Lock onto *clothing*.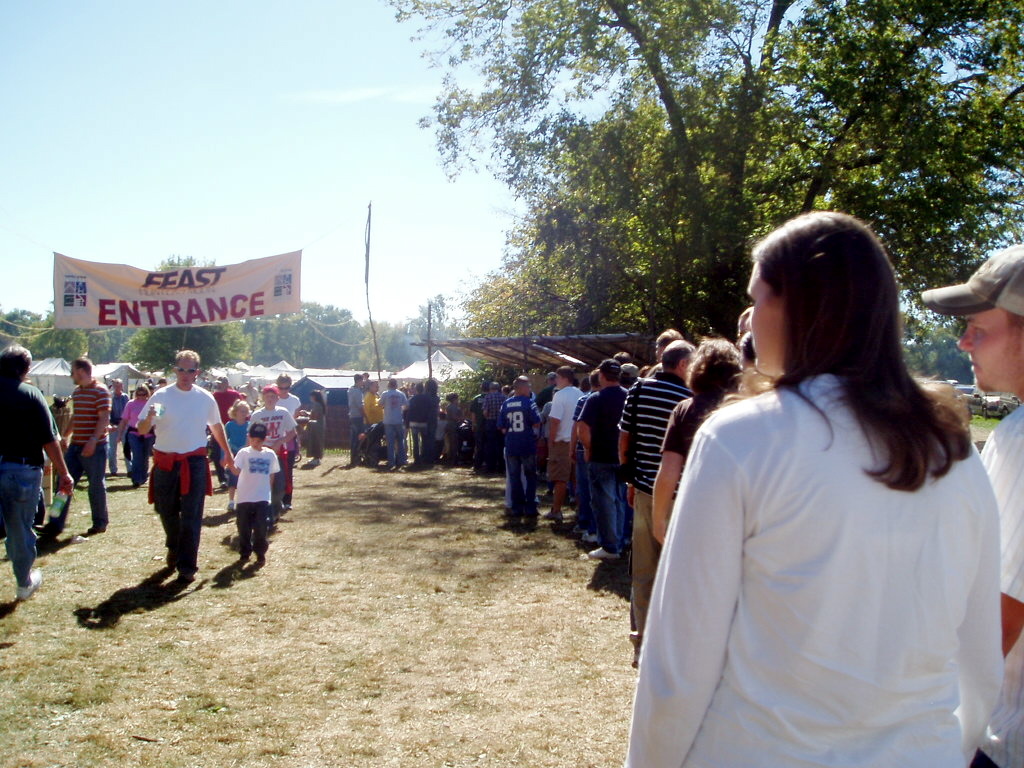
Locked: BBox(566, 386, 595, 520).
